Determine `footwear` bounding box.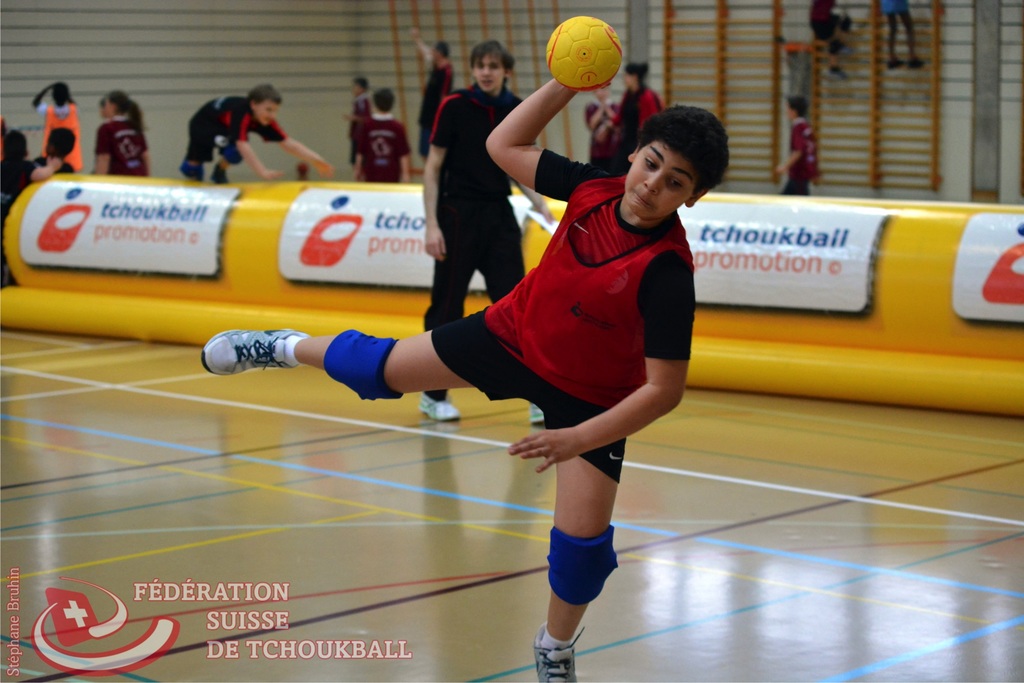
Determined: bbox=(526, 402, 547, 425).
